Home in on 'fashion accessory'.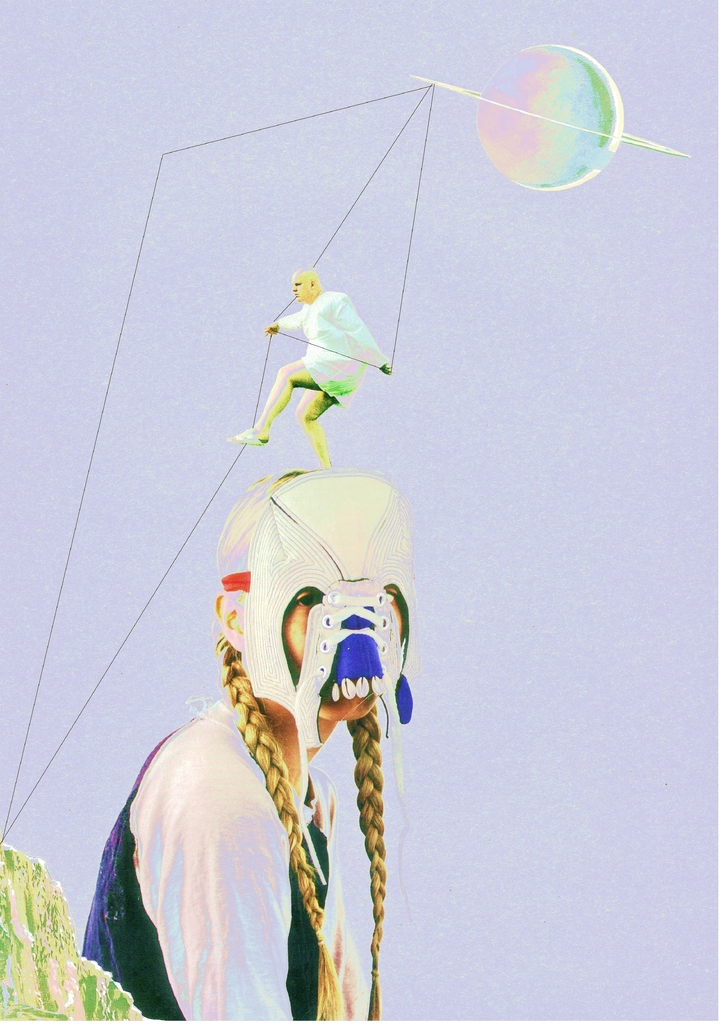
Homed in at (372, 966, 380, 984).
